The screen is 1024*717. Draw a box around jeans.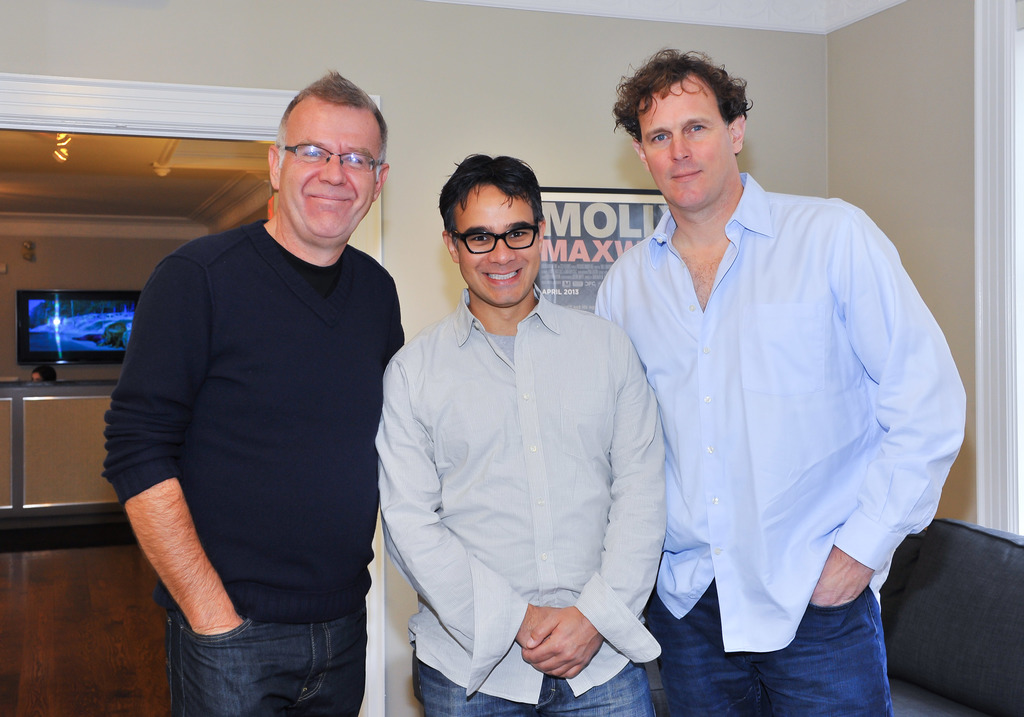
634, 581, 897, 716.
